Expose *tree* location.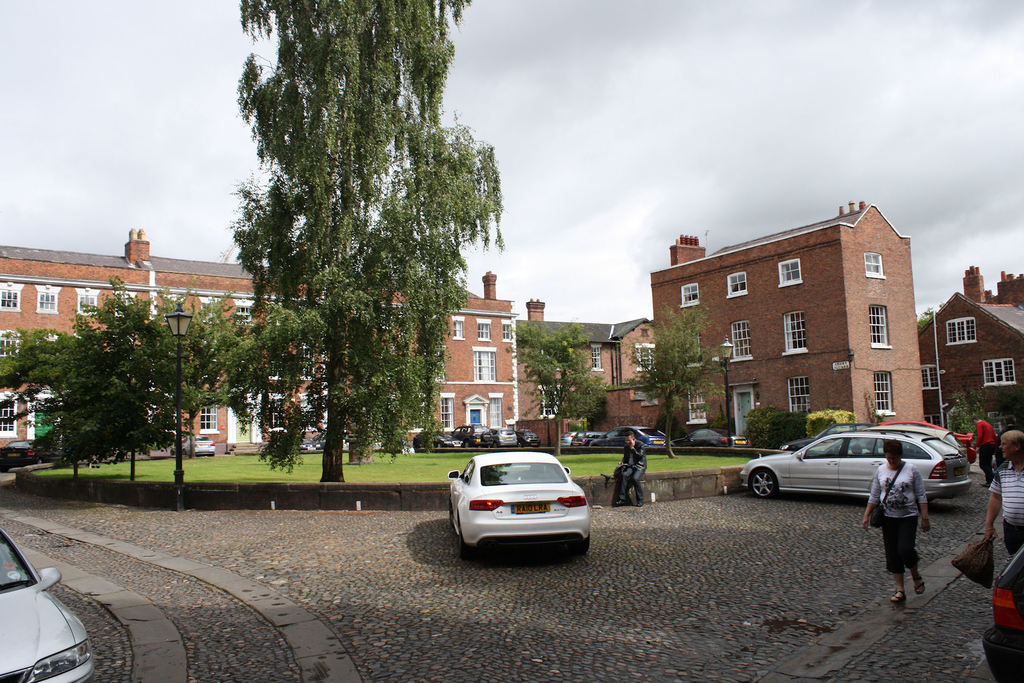
Exposed at [507,317,578,354].
